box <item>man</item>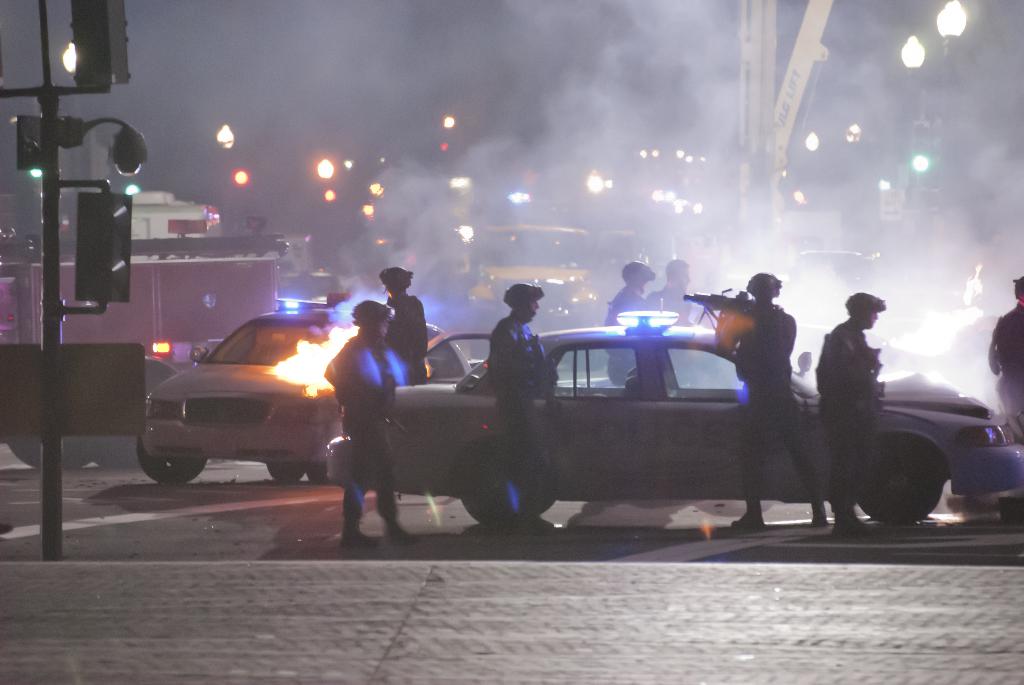
[x1=483, y1=279, x2=561, y2=536]
